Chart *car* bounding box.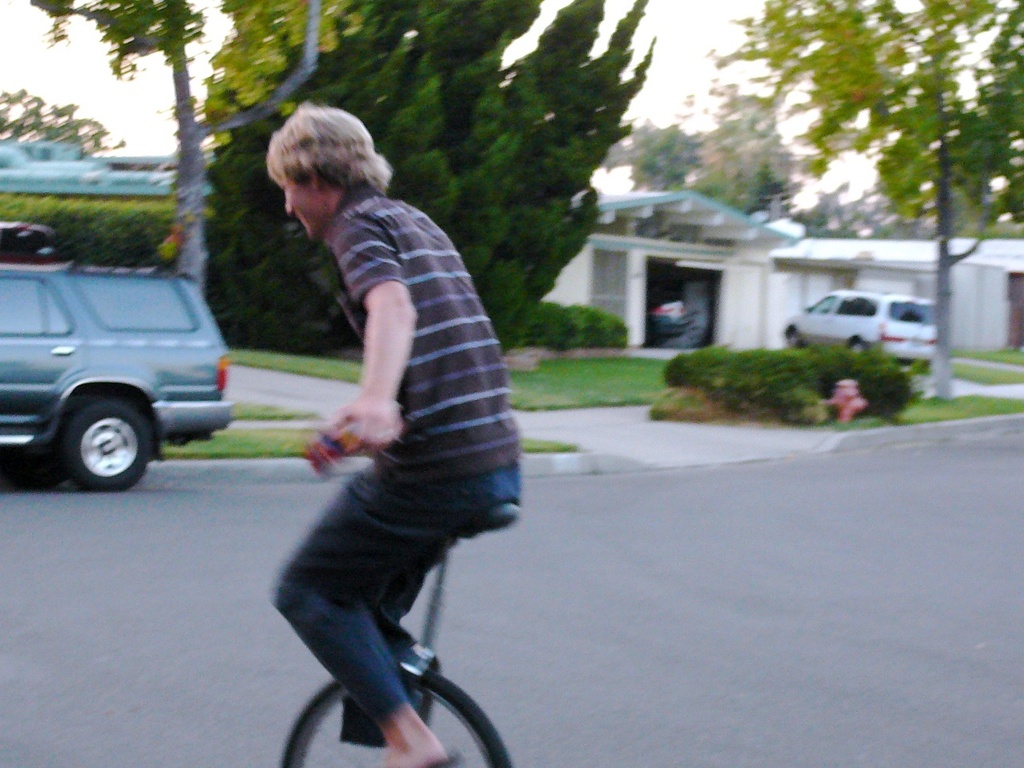
Charted: x1=0, y1=218, x2=237, y2=494.
